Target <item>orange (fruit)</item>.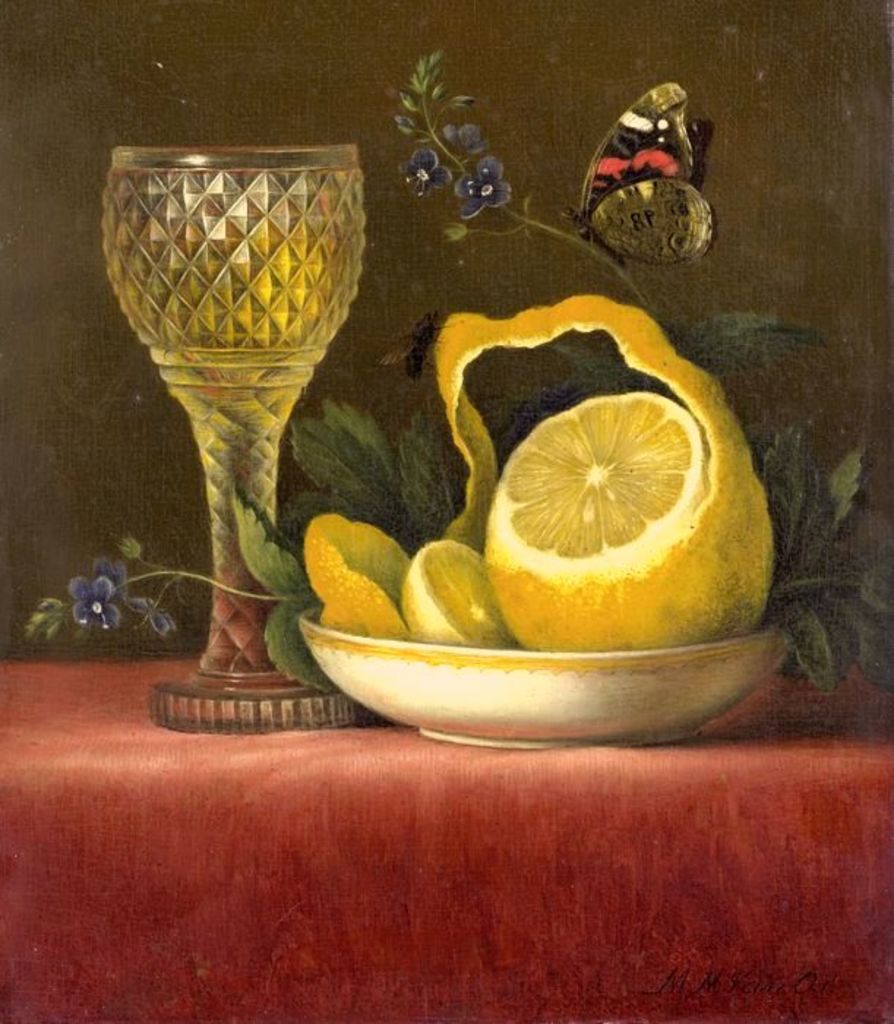
Target region: 312 288 780 642.
